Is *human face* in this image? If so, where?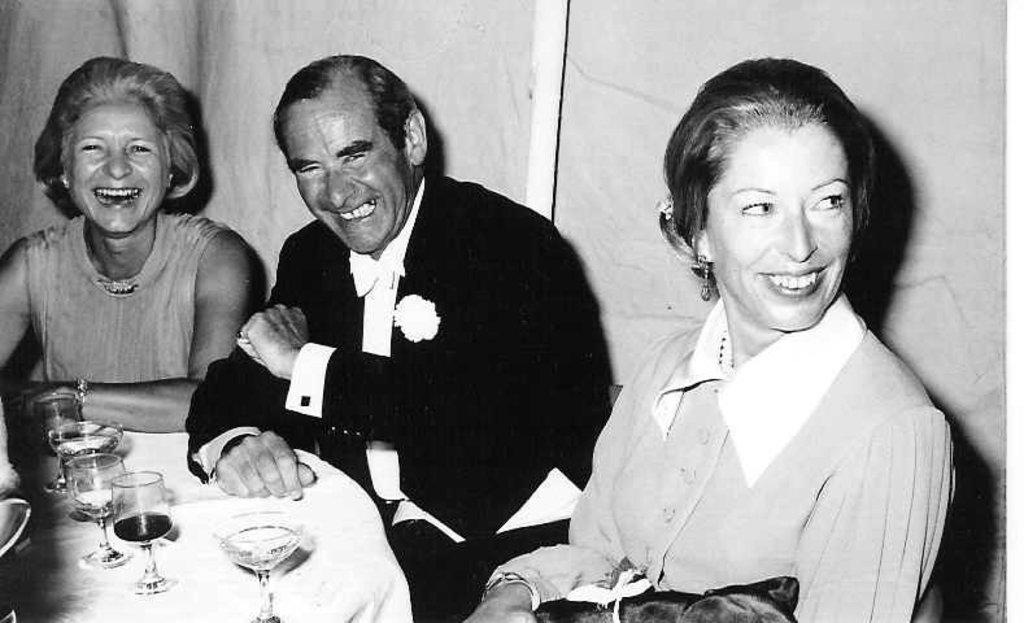
Yes, at locate(703, 131, 854, 324).
